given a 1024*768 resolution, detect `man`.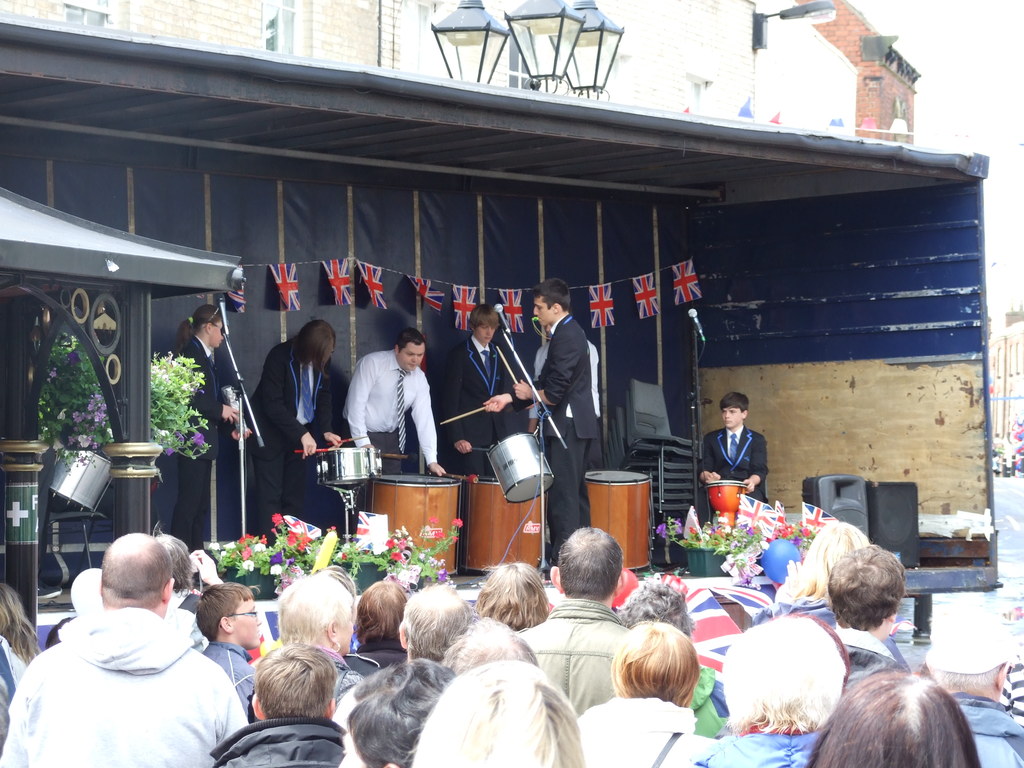
locate(344, 330, 445, 510).
